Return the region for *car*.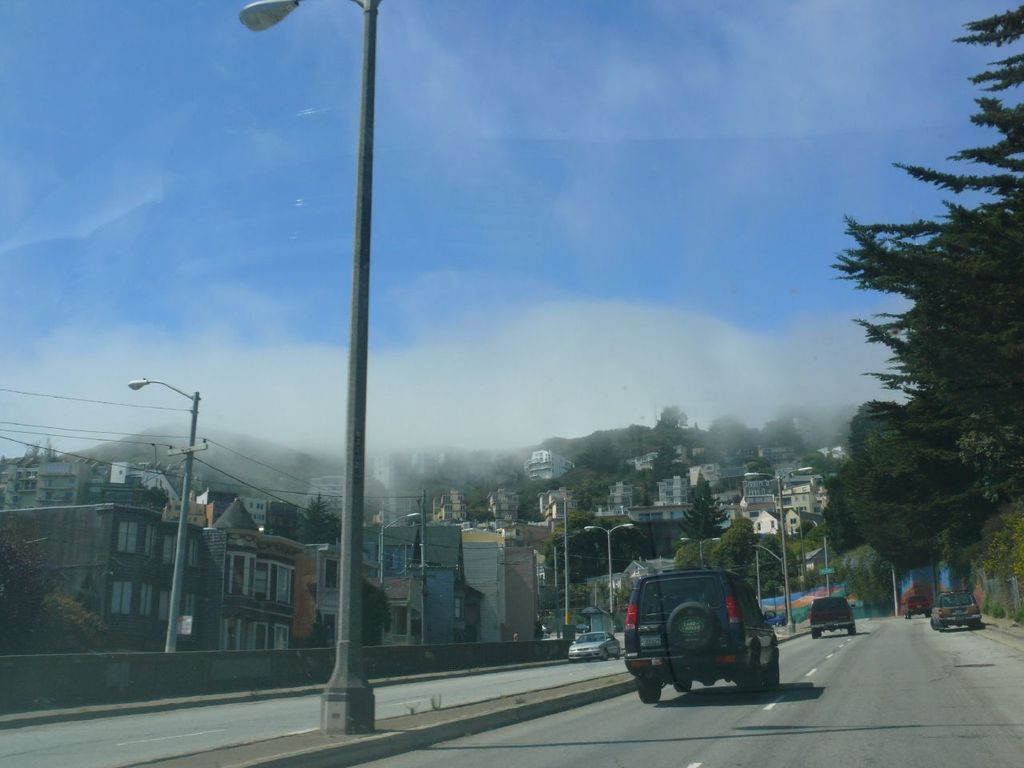
BBox(621, 558, 793, 712).
